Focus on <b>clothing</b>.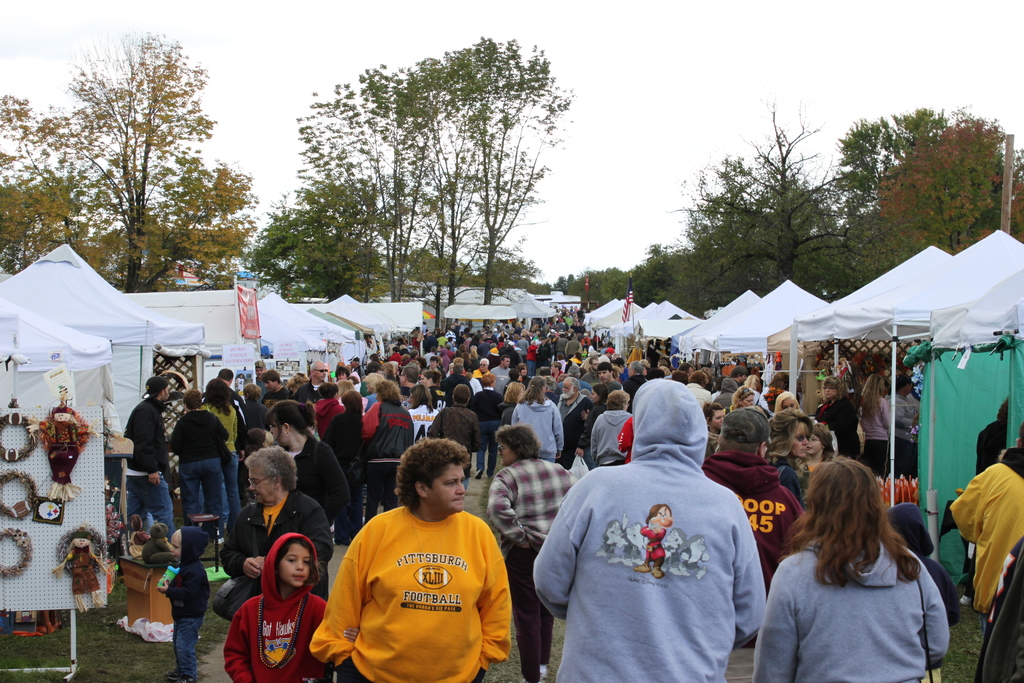
Focused at <box>120,396,168,520</box>.
